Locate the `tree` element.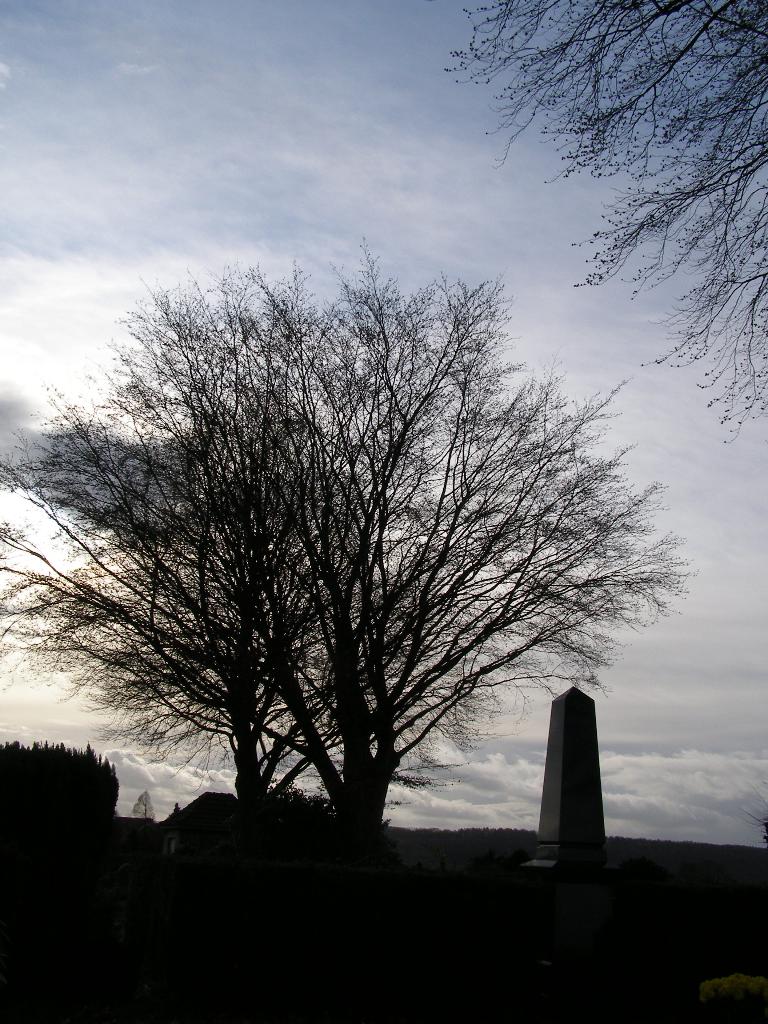
Element bbox: {"left": 436, "top": 0, "right": 767, "bottom": 440}.
